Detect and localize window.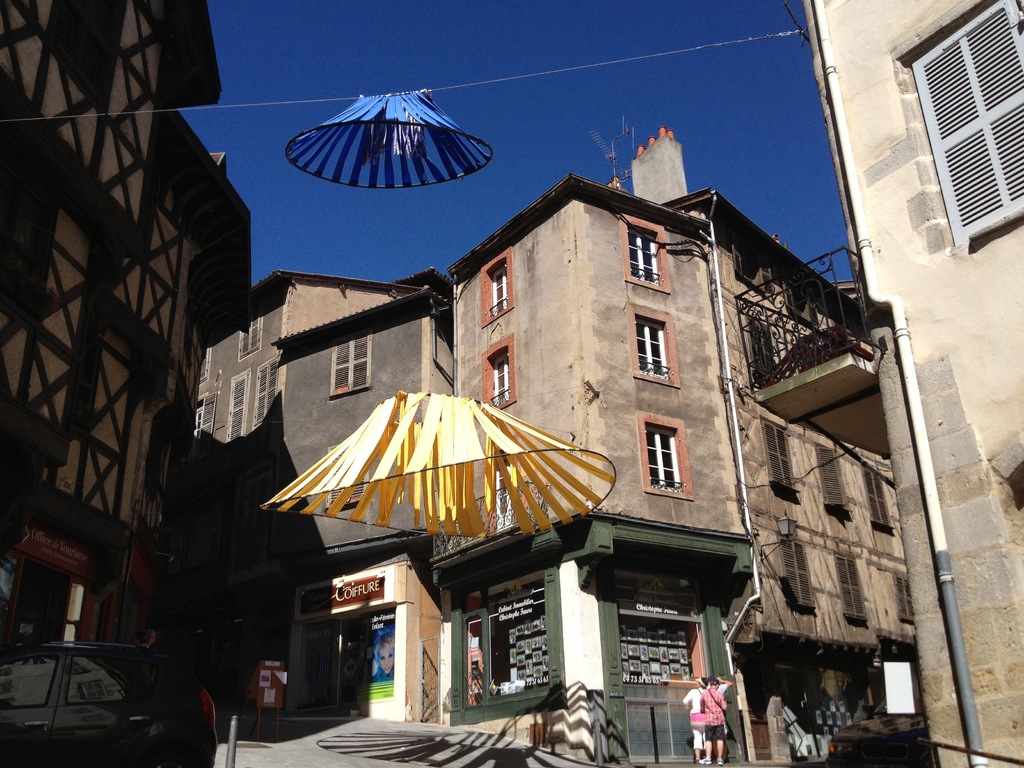
Localized at (x1=0, y1=659, x2=59, y2=712).
